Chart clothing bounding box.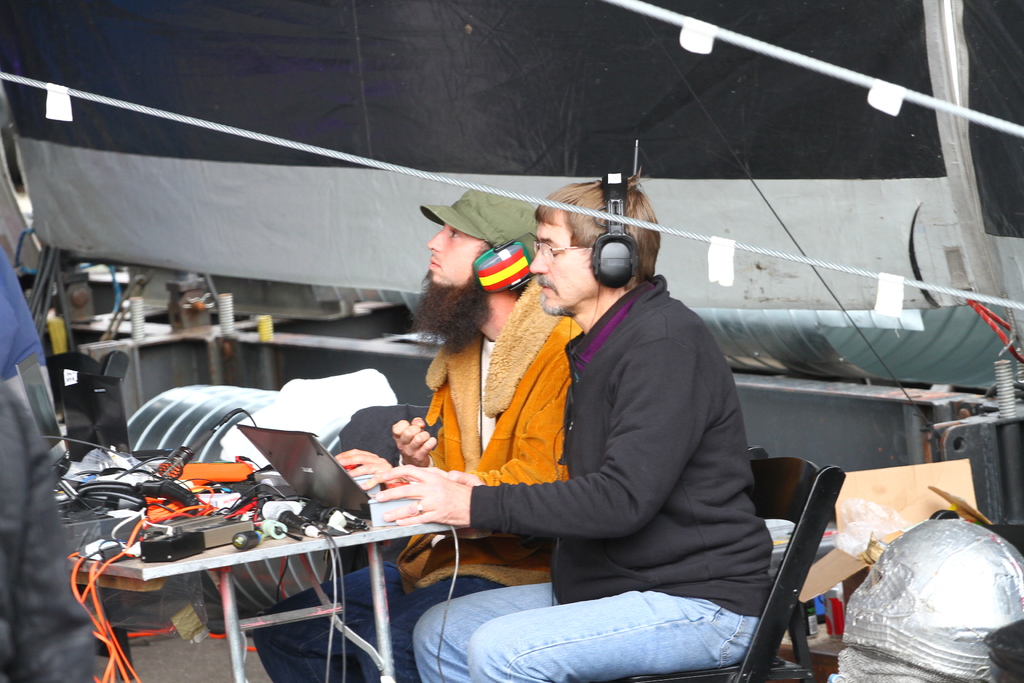
Charted: bbox(413, 200, 787, 679).
